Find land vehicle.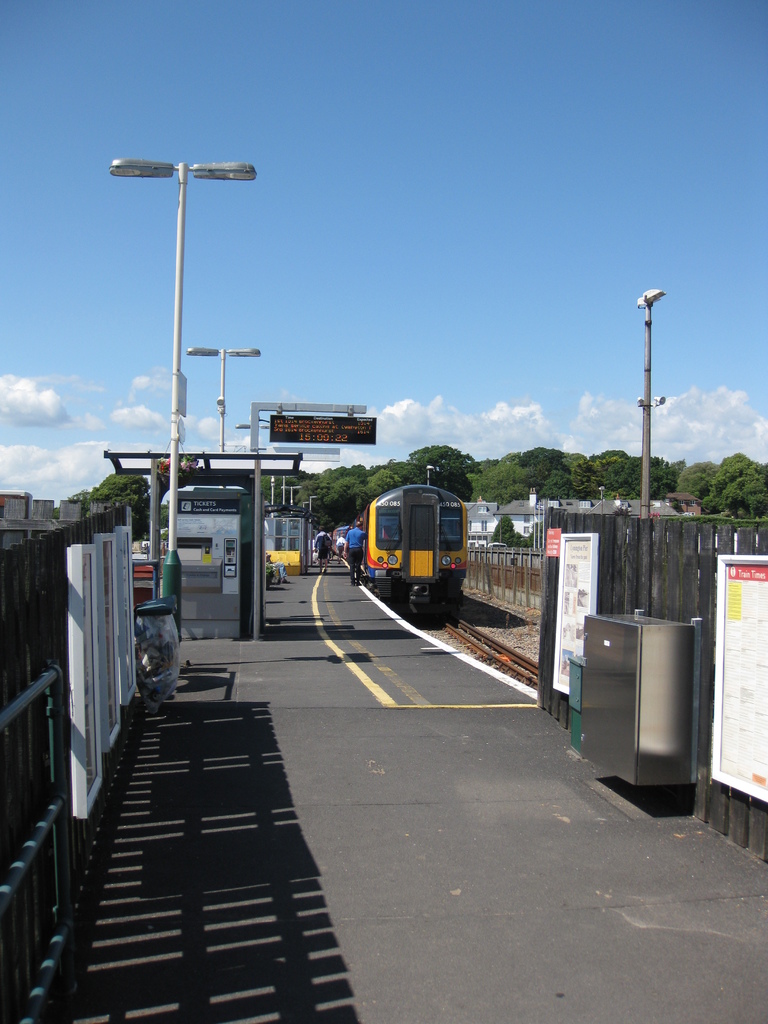
x1=357, y1=484, x2=465, y2=611.
